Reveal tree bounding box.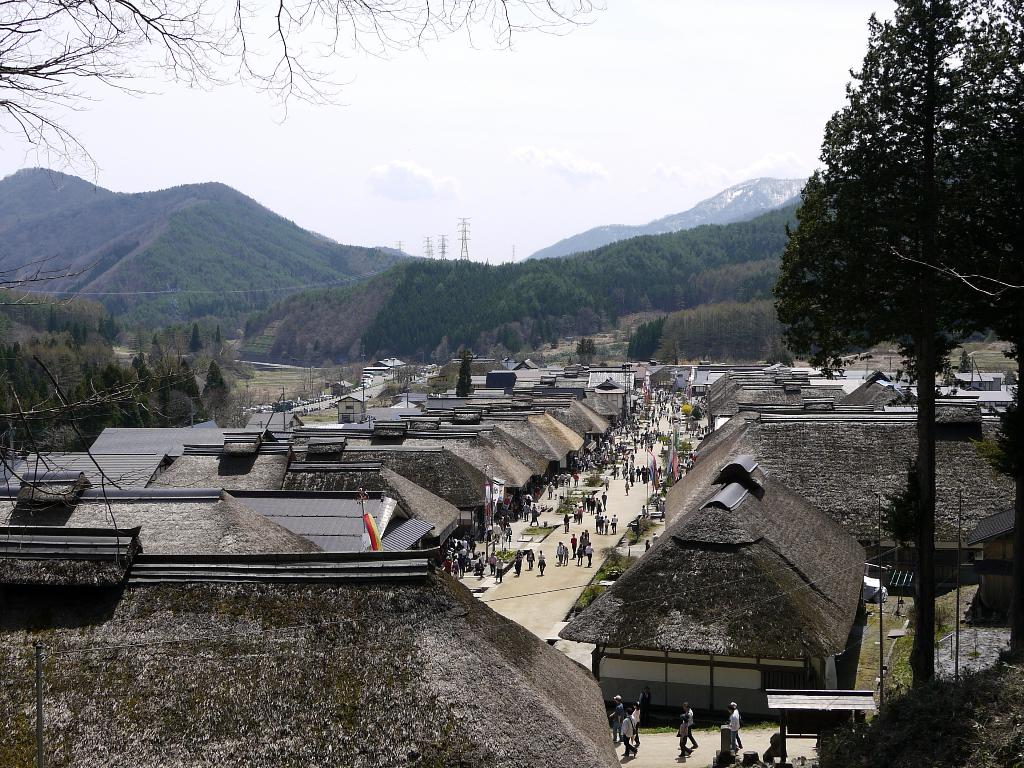
Revealed: <region>140, 349, 145, 363</region>.
